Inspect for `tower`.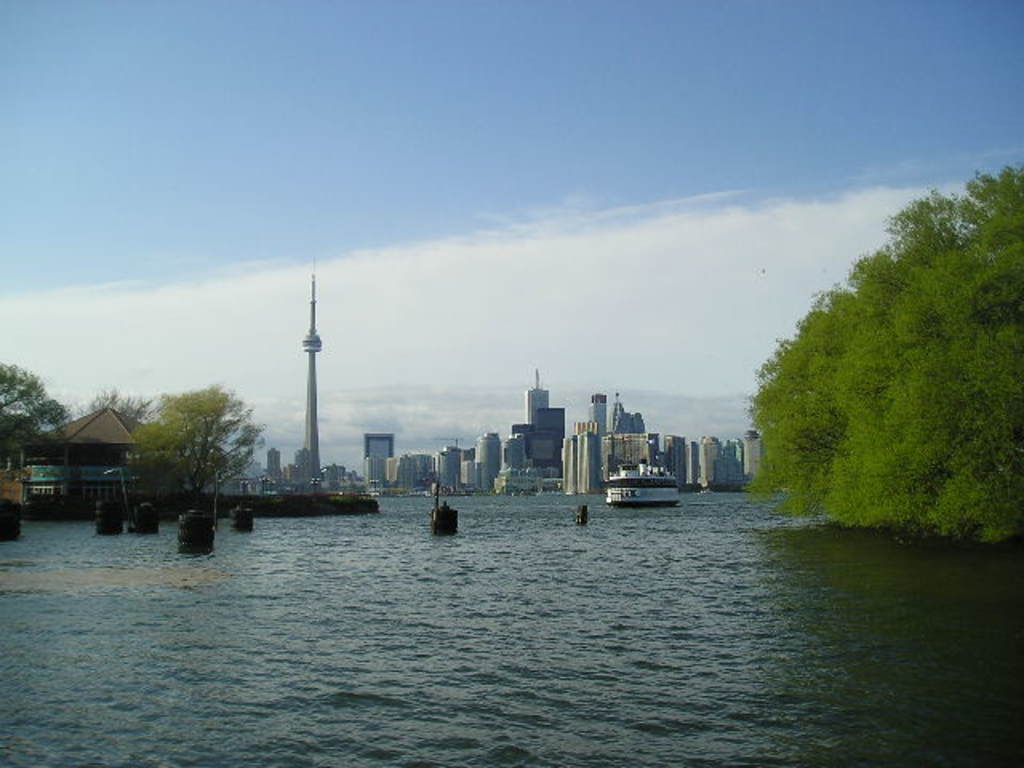
Inspection: [left=589, top=400, right=616, bottom=430].
